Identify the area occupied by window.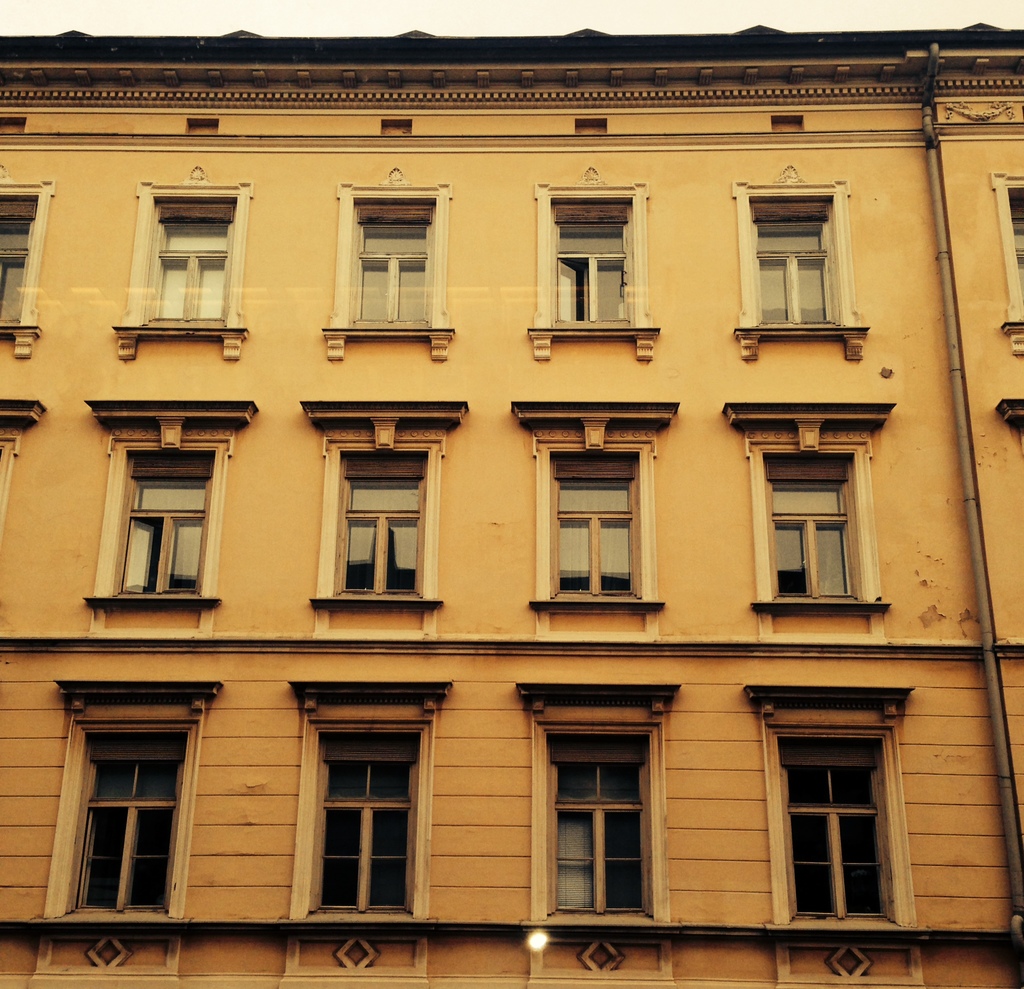
Area: rect(128, 175, 246, 354).
